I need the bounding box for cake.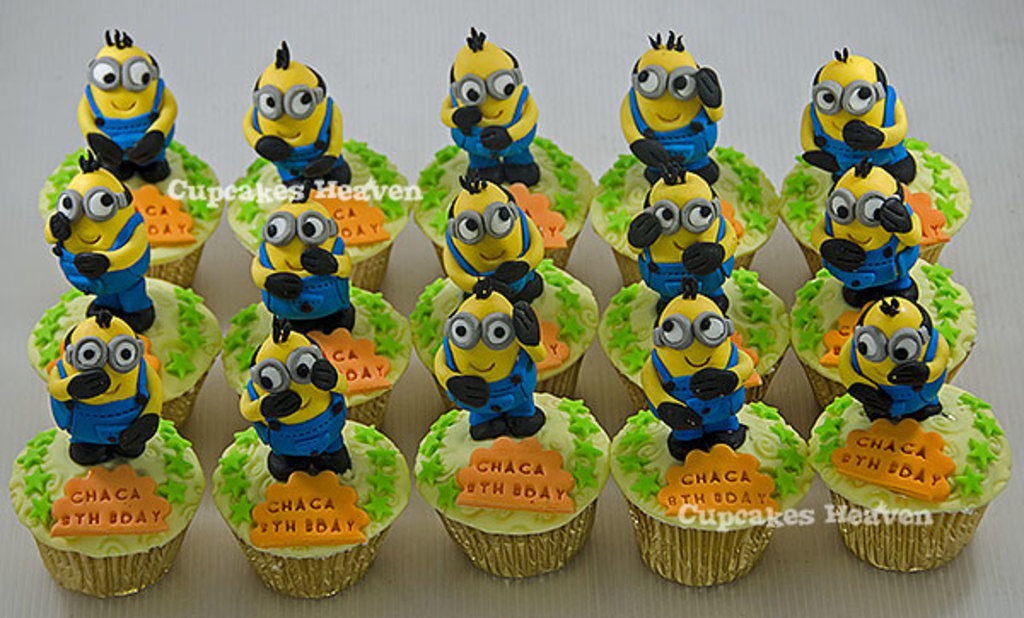
Here it is: [215,200,425,429].
